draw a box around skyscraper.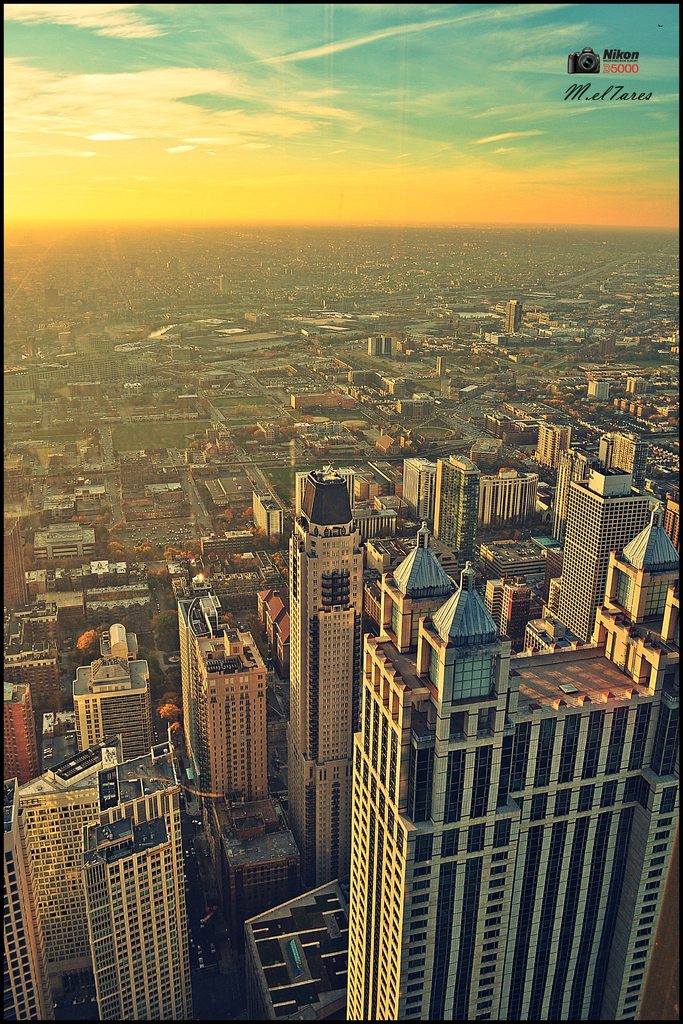
424:456:495:568.
